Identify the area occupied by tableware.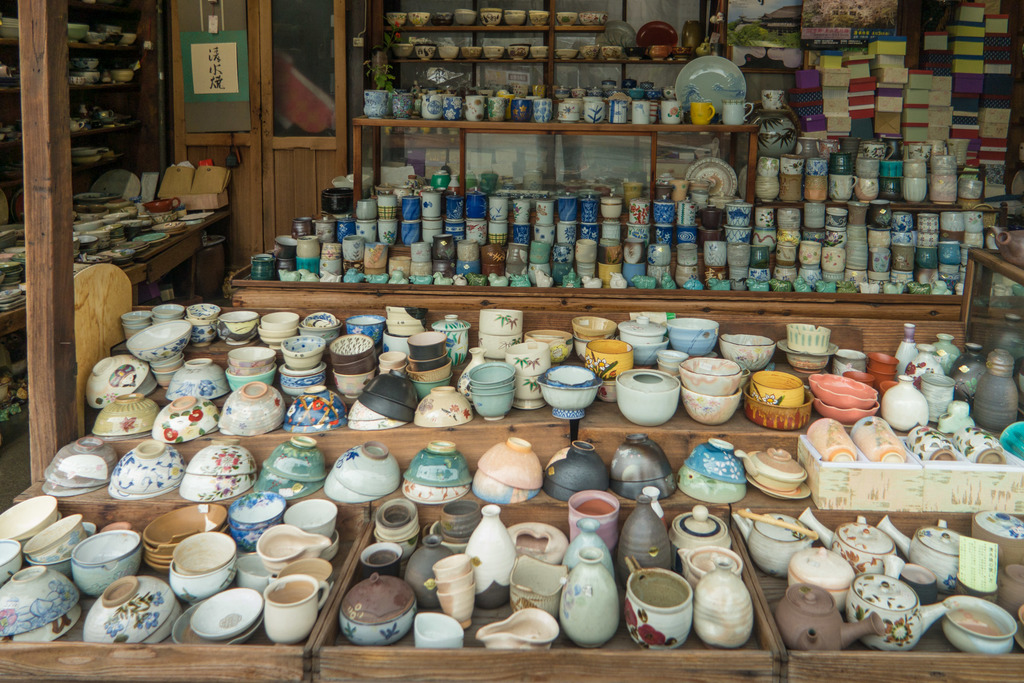
Area: (x1=515, y1=199, x2=531, y2=225).
